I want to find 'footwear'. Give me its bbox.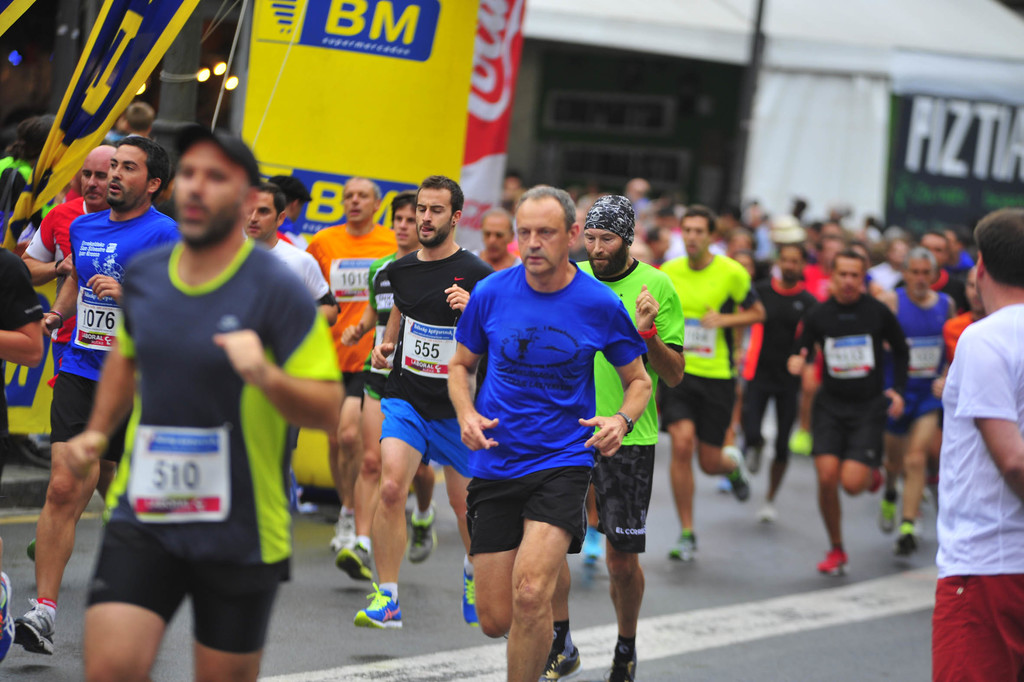
26/541/35/561.
